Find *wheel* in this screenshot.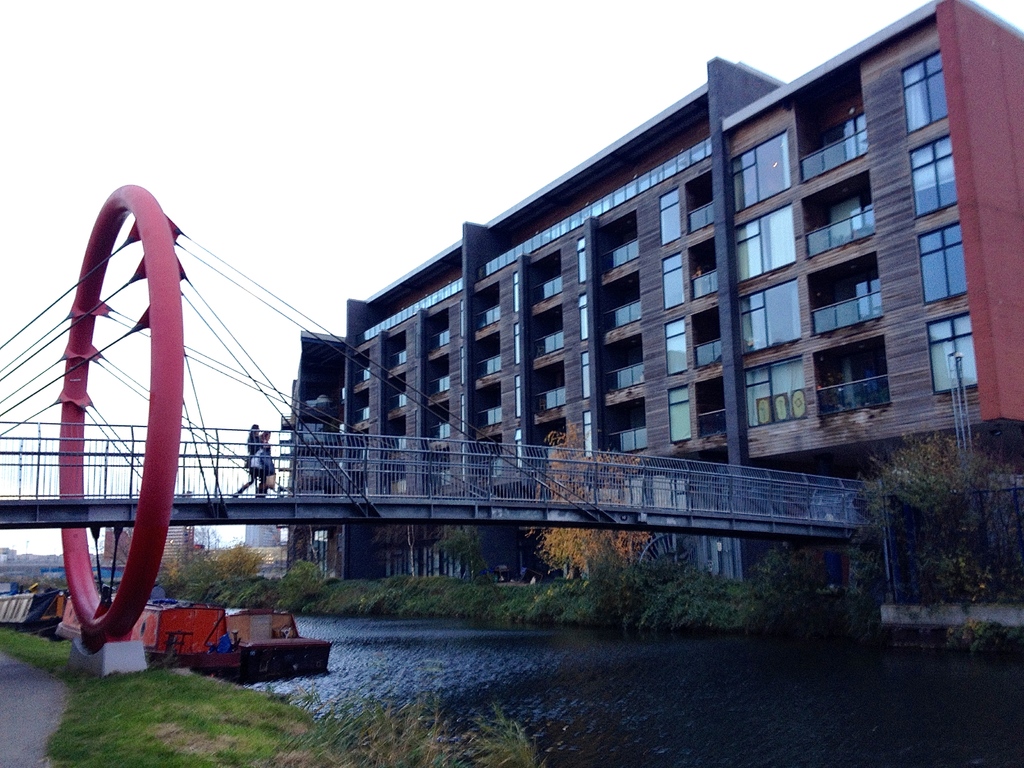
The bounding box for *wheel* is region(43, 173, 271, 626).
